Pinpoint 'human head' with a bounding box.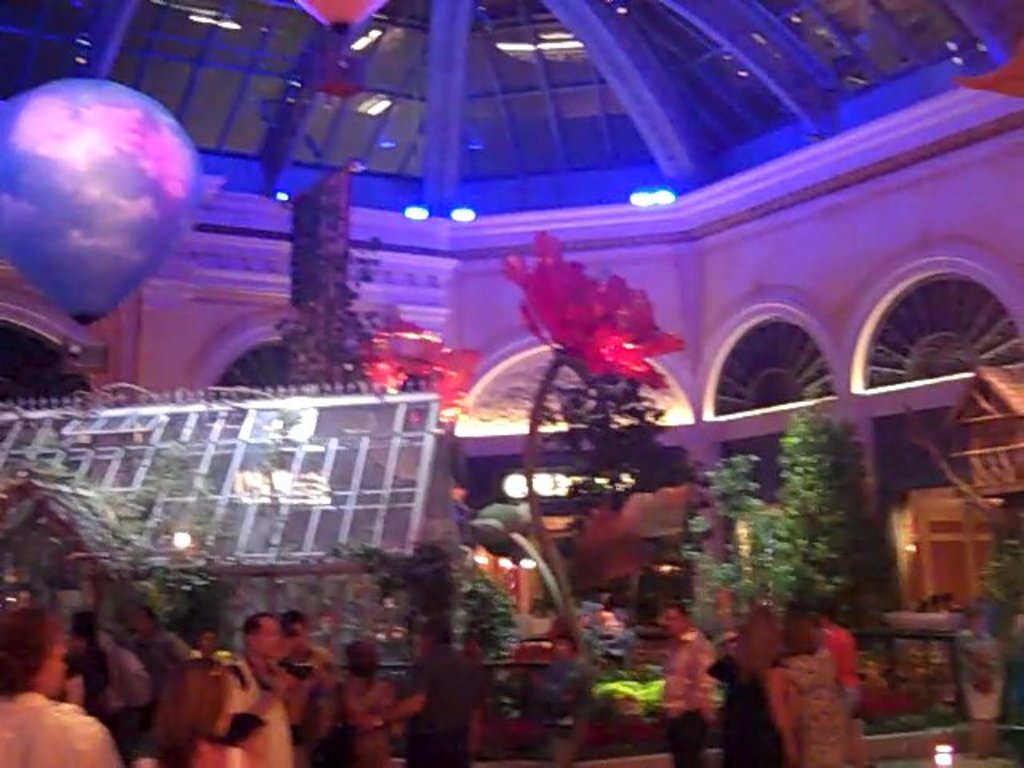
280/606/307/627.
